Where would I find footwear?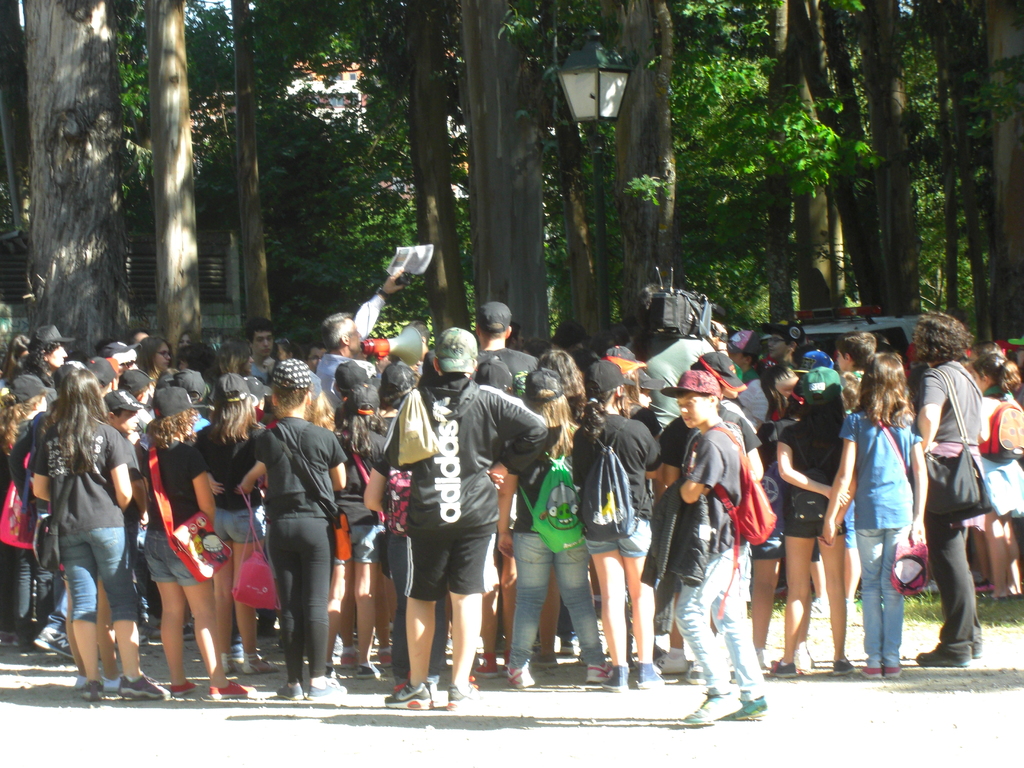
At l=755, t=643, r=786, b=664.
